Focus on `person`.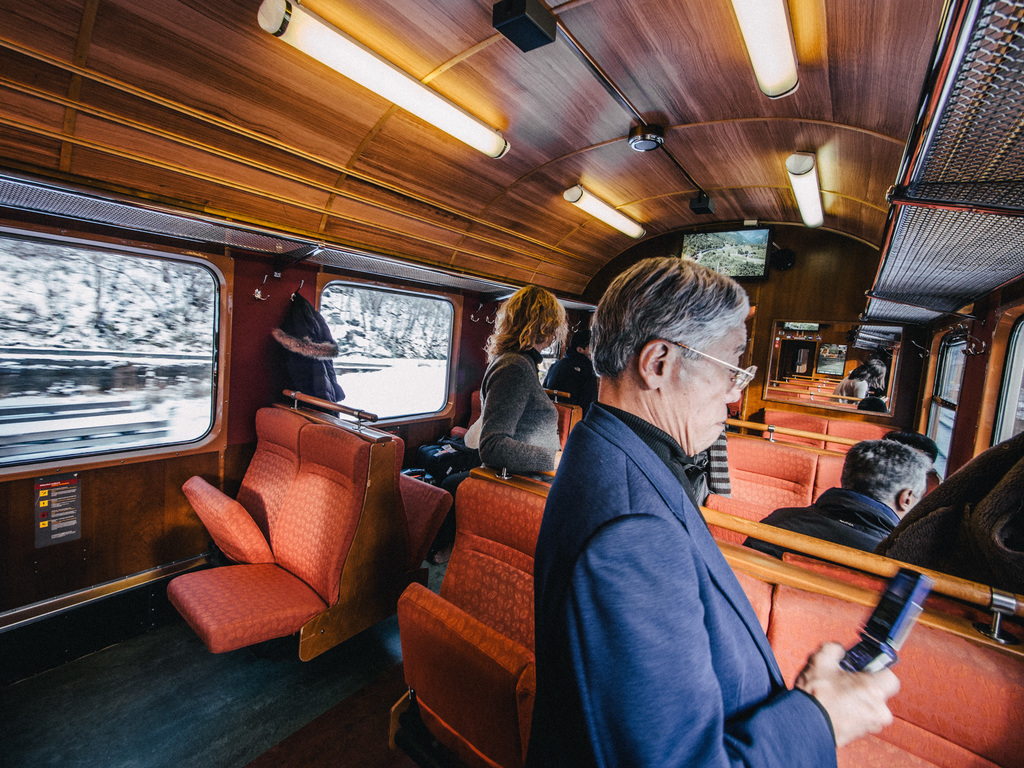
Focused at (531, 249, 801, 755).
